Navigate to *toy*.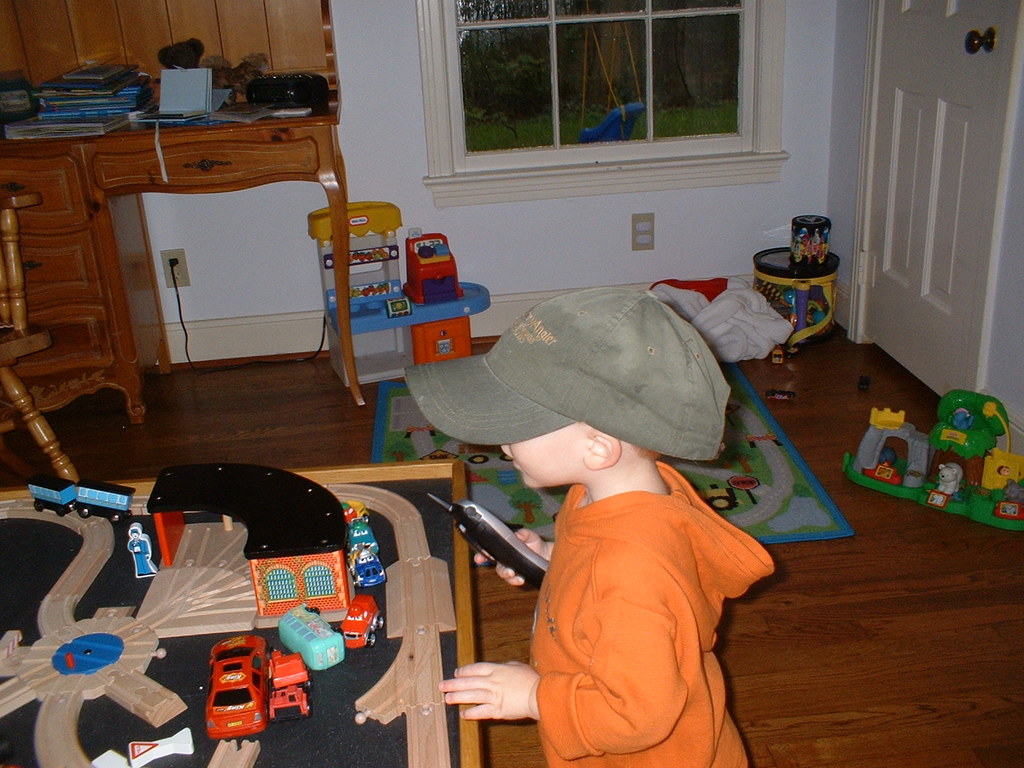
Navigation target: 341:596:385:647.
